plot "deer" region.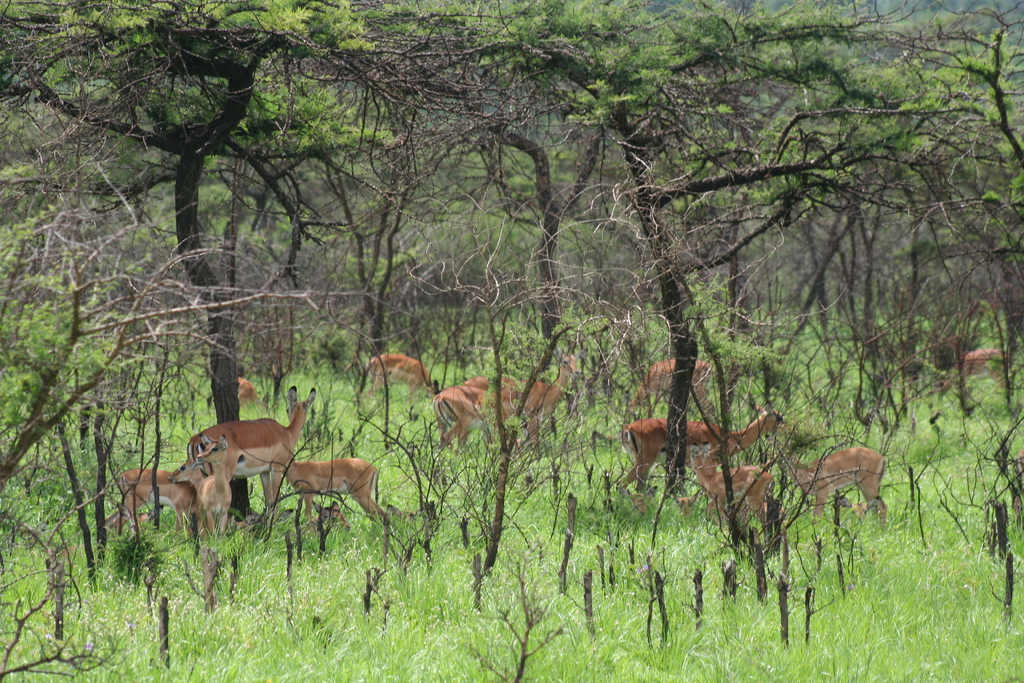
Plotted at bbox=[689, 443, 771, 549].
